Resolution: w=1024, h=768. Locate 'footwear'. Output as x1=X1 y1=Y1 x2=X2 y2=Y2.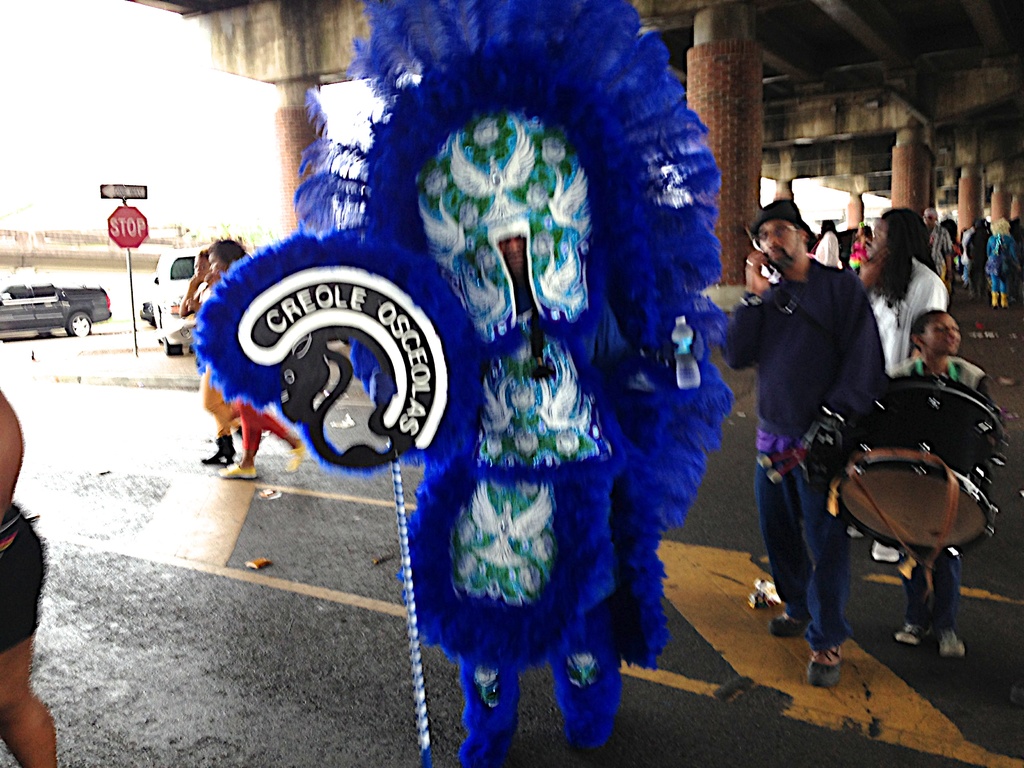
x1=992 y1=292 x2=1000 y2=308.
